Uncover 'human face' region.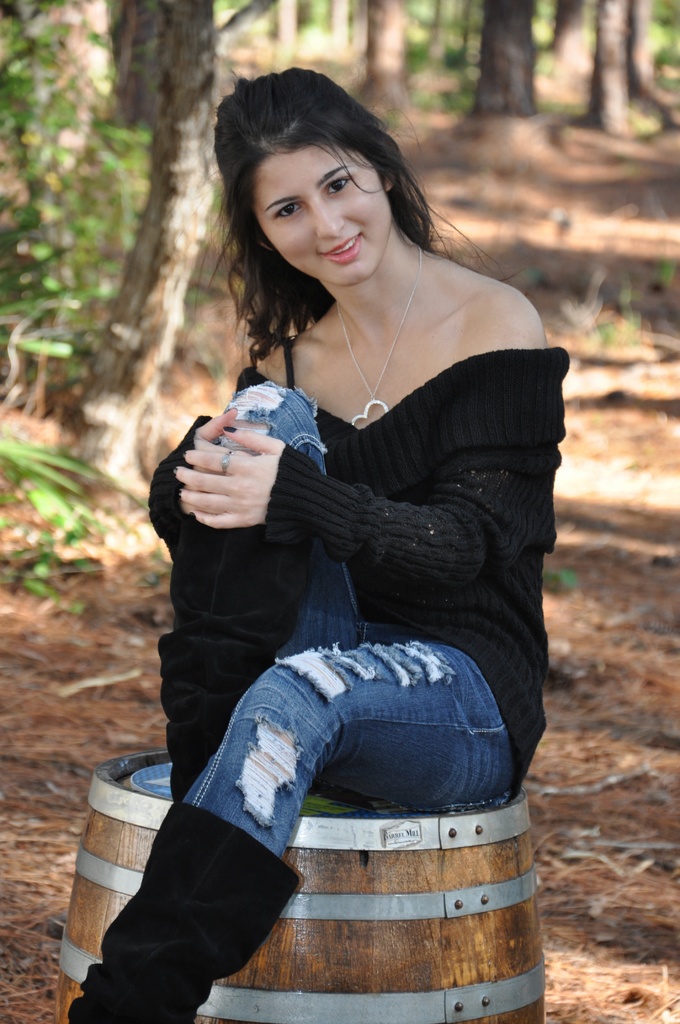
Uncovered: (247, 134, 399, 284).
